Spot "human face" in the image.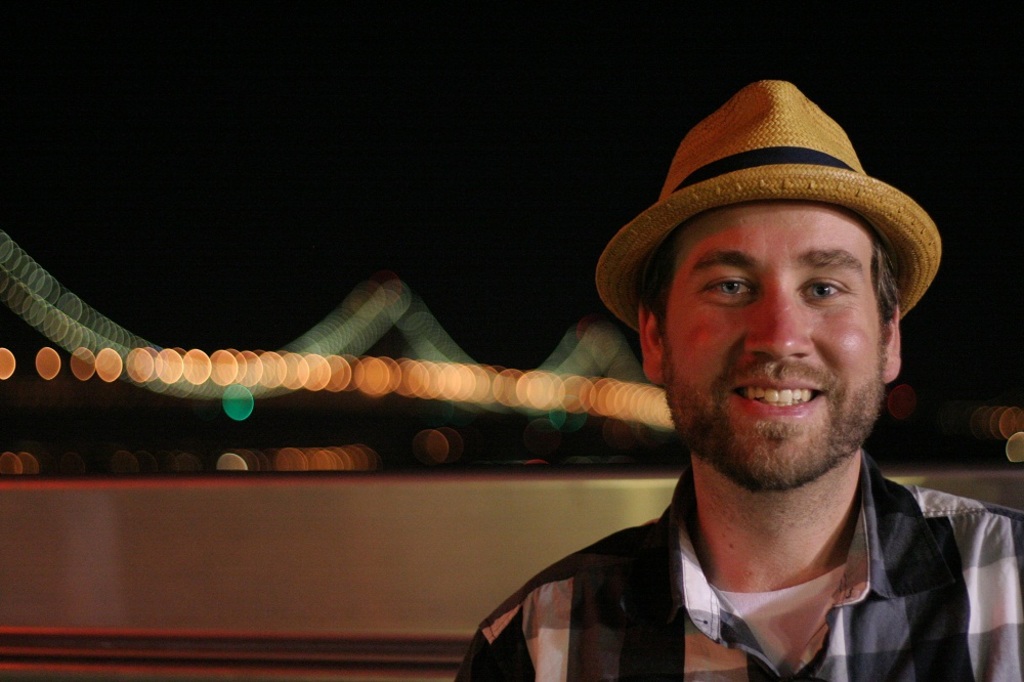
"human face" found at 664, 201, 877, 479.
